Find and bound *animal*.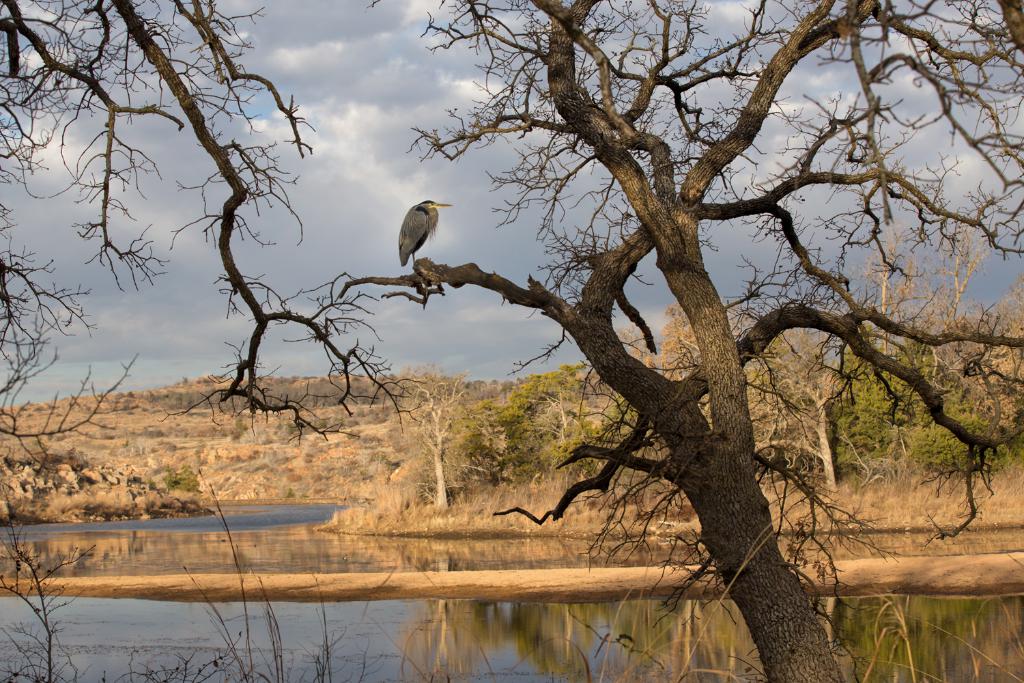
Bound: {"x1": 395, "y1": 199, "x2": 453, "y2": 264}.
